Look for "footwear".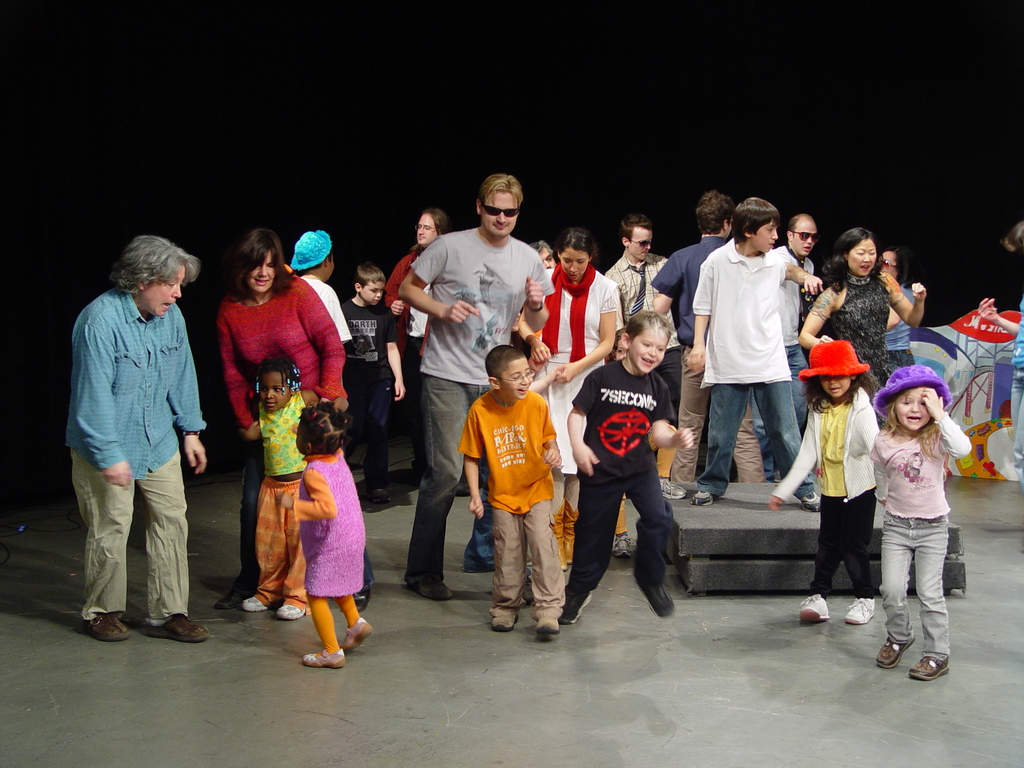
Found: (302, 650, 344, 667).
